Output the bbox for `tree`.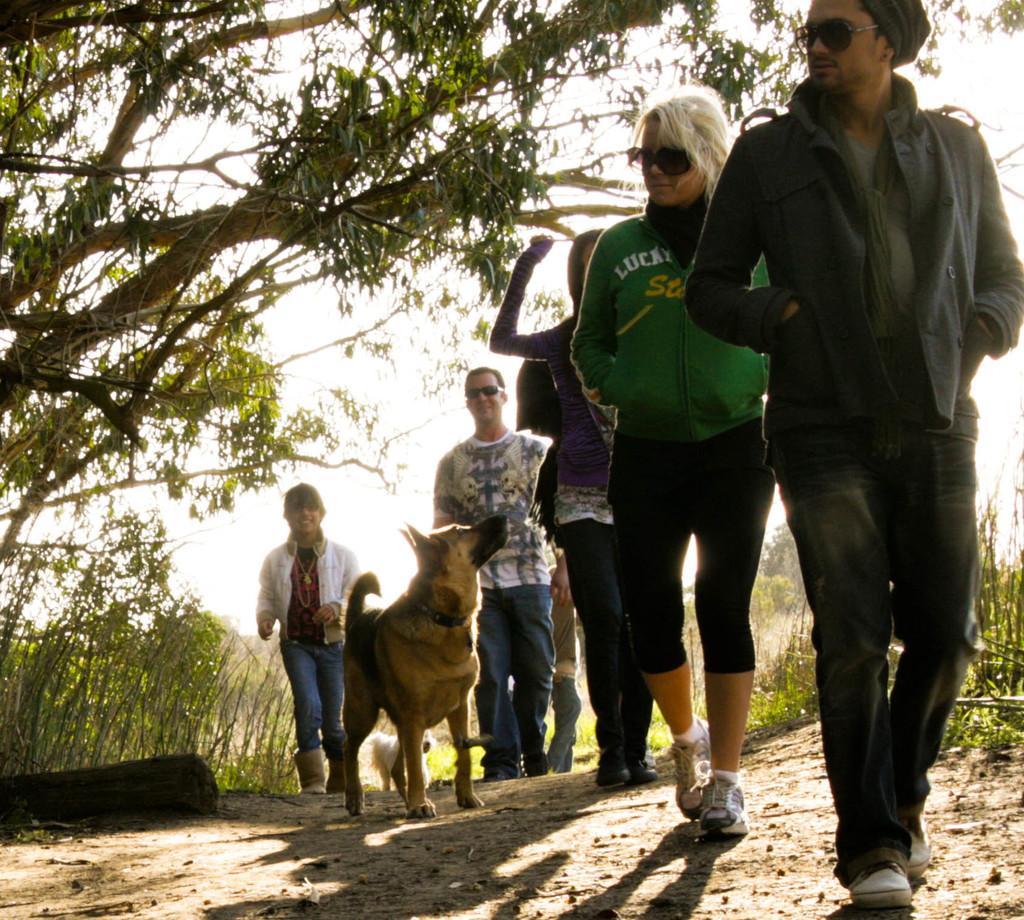
box=[0, 0, 1023, 634].
